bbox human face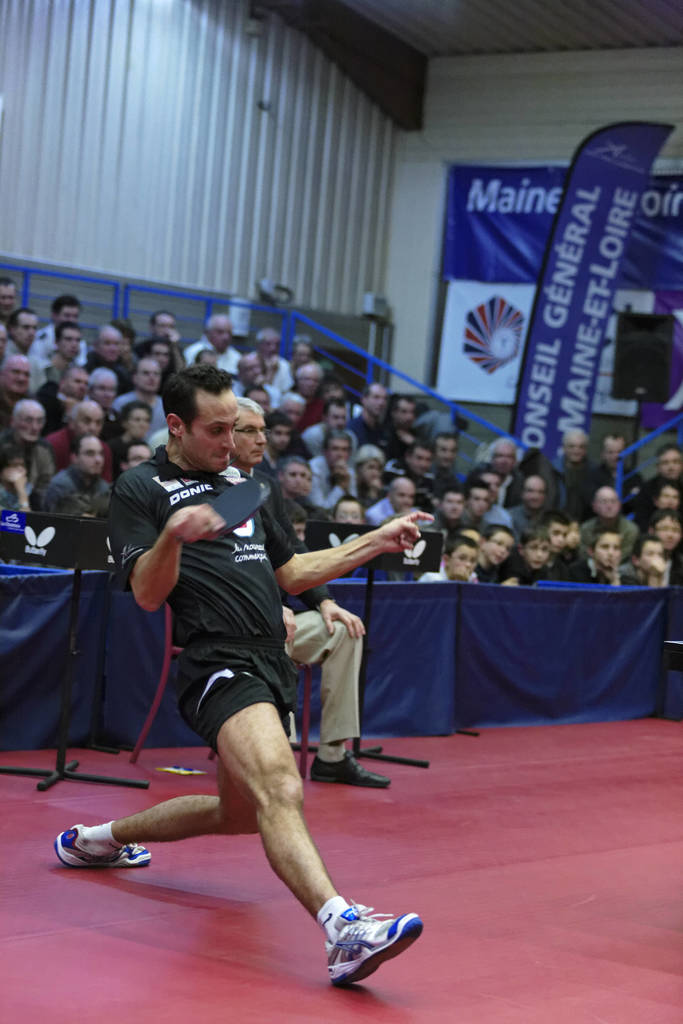
[440,488,470,521]
